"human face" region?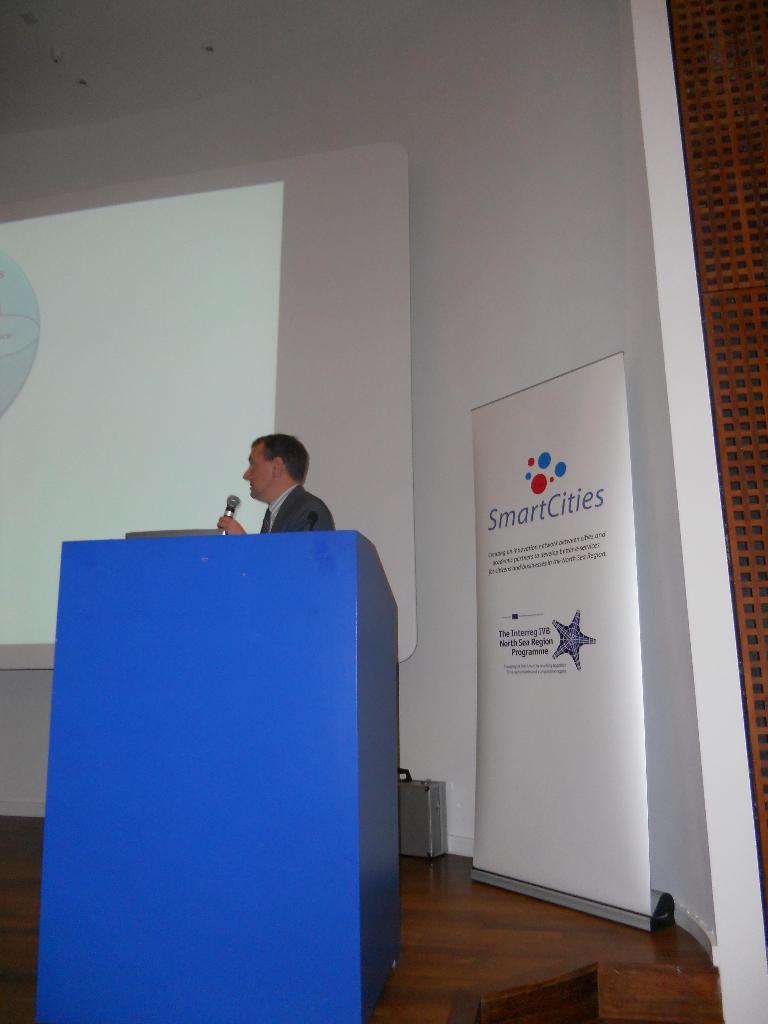
(246, 447, 279, 496)
